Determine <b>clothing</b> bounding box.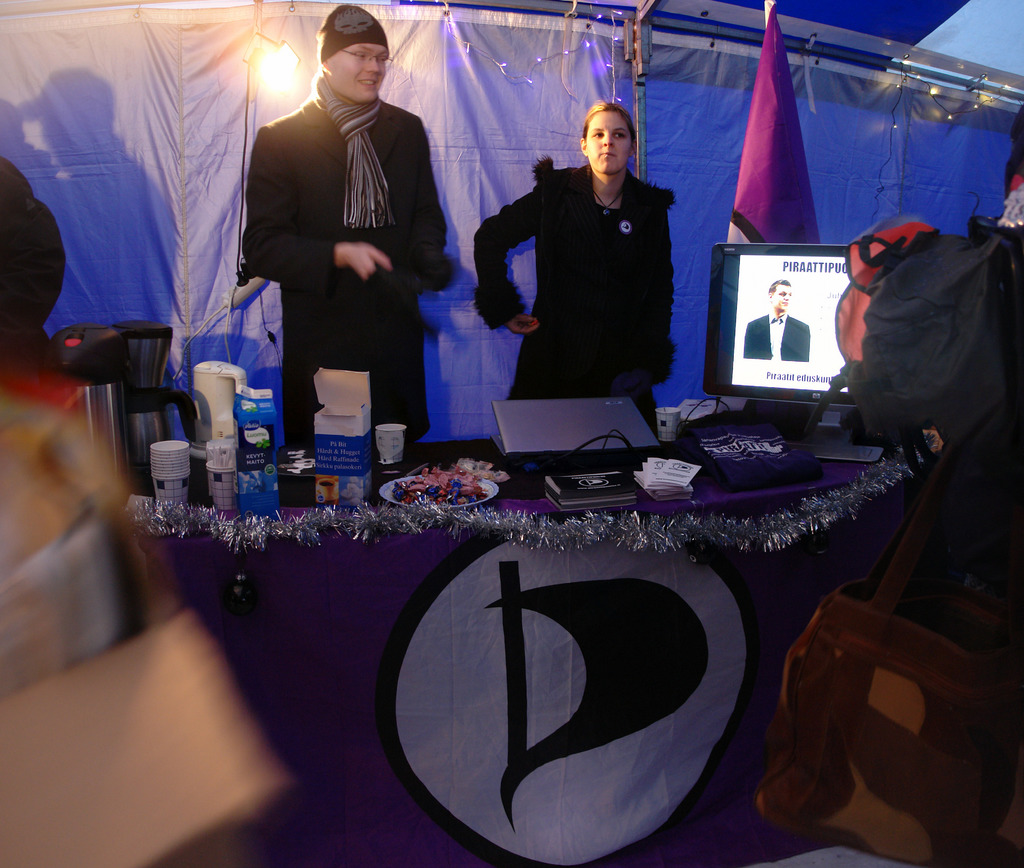
Determined: <box>748,310,823,366</box>.
